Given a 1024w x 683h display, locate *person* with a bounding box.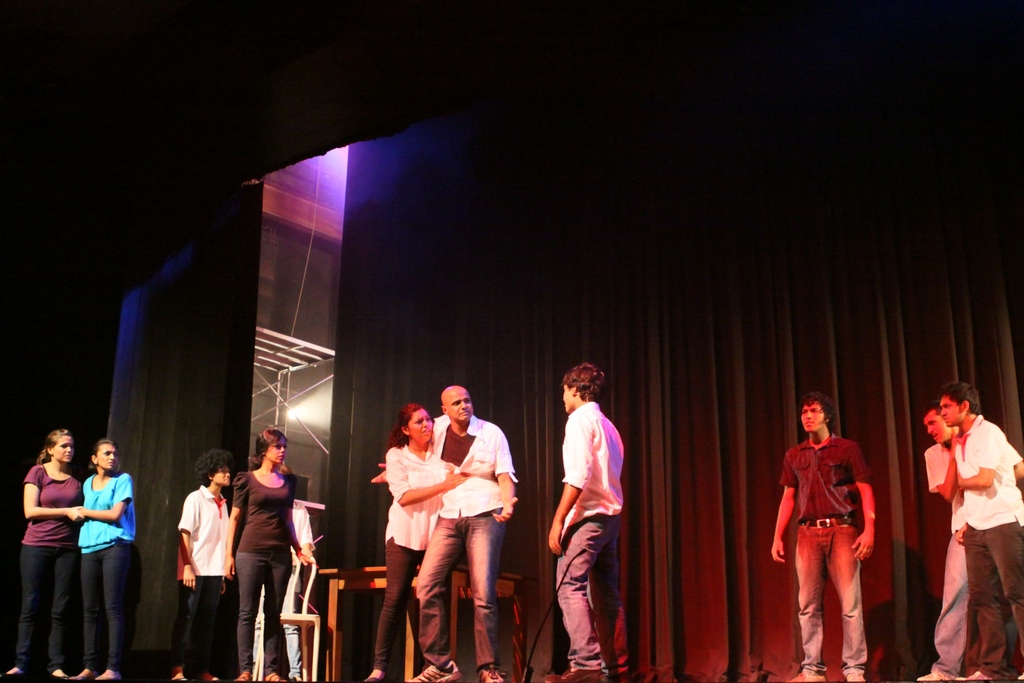
Located: (24, 431, 89, 677).
